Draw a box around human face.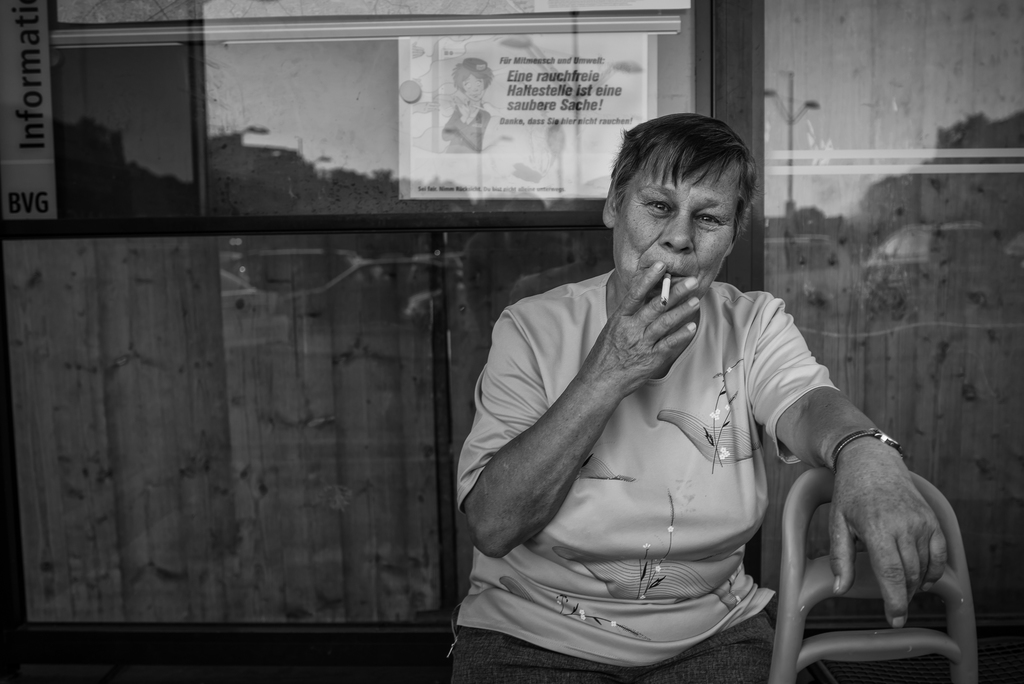
detection(616, 168, 733, 308).
